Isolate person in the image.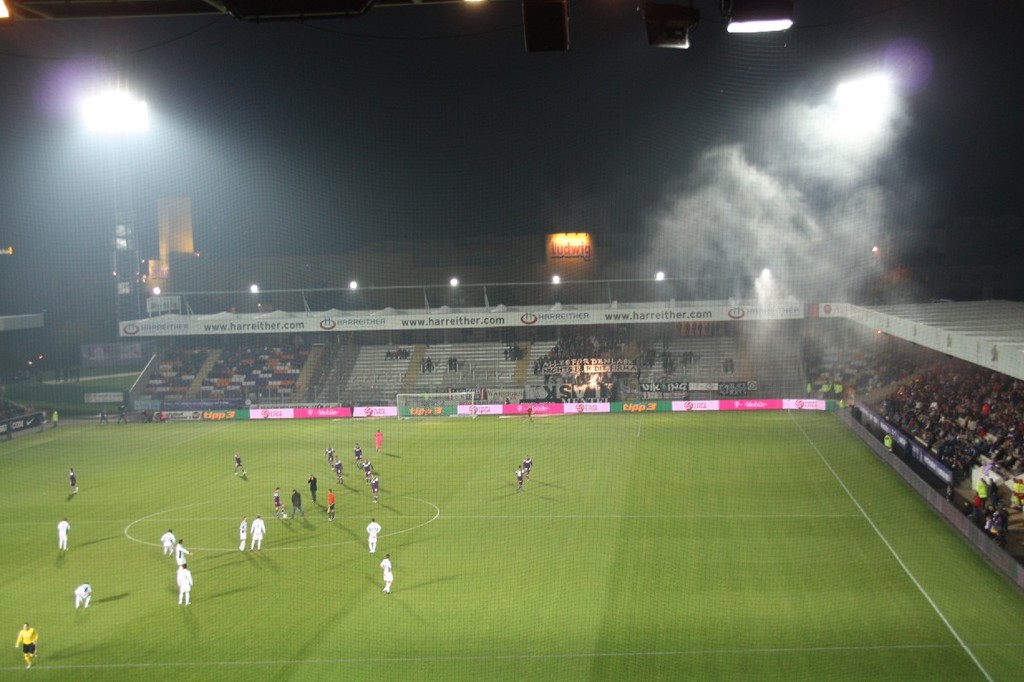
Isolated region: locate(364, 515, 384, 555).
